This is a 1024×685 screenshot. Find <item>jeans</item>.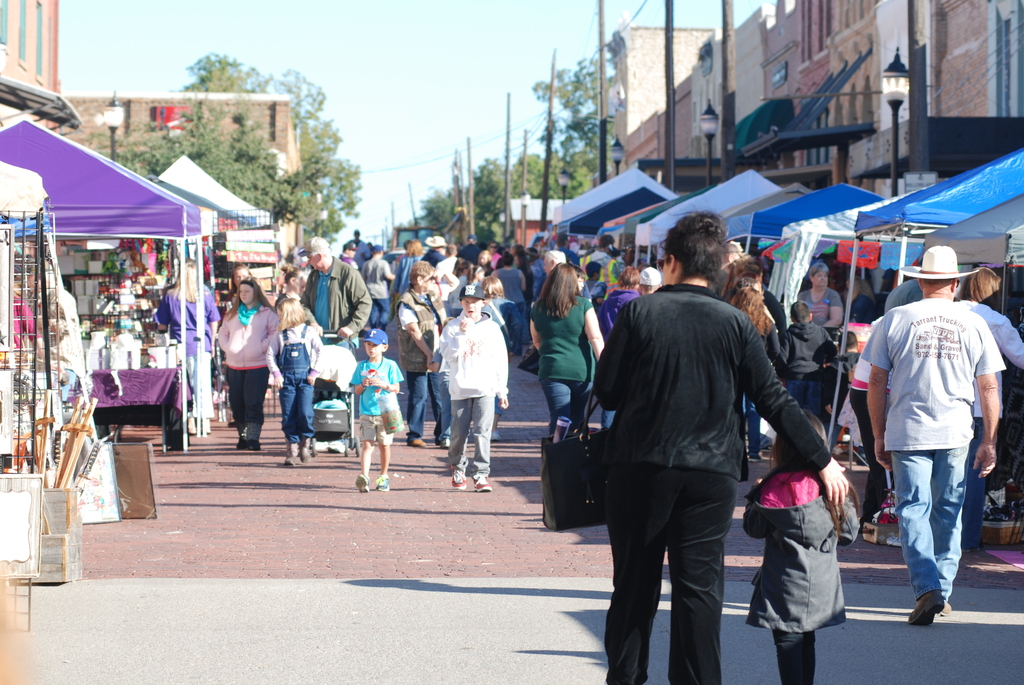
Bounding box: [370, 297, 391, 330].
